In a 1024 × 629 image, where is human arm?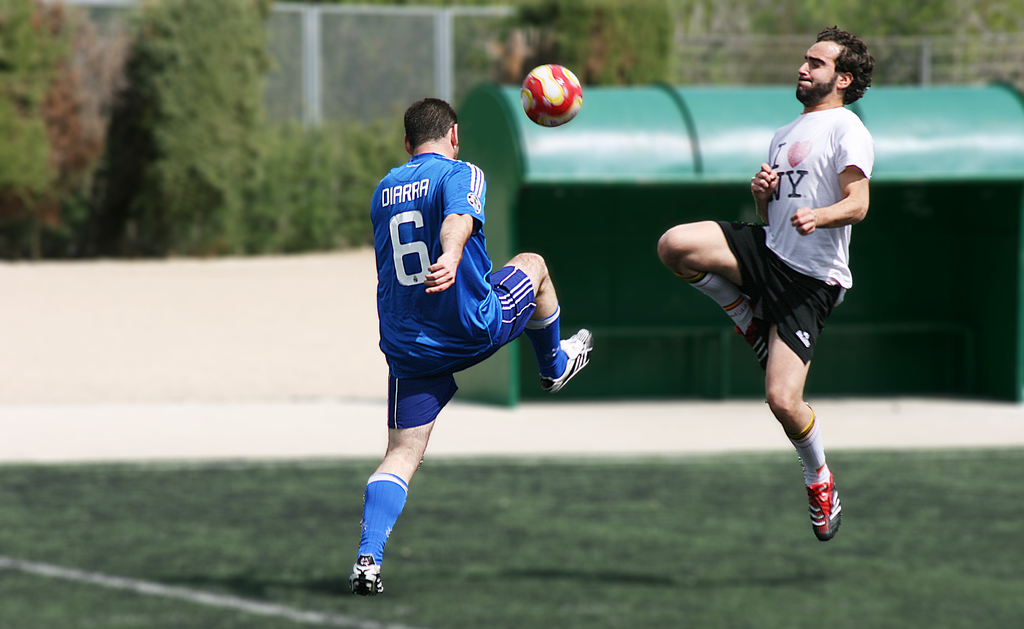
x1=792 y1=121 x2=870 y2=234.
